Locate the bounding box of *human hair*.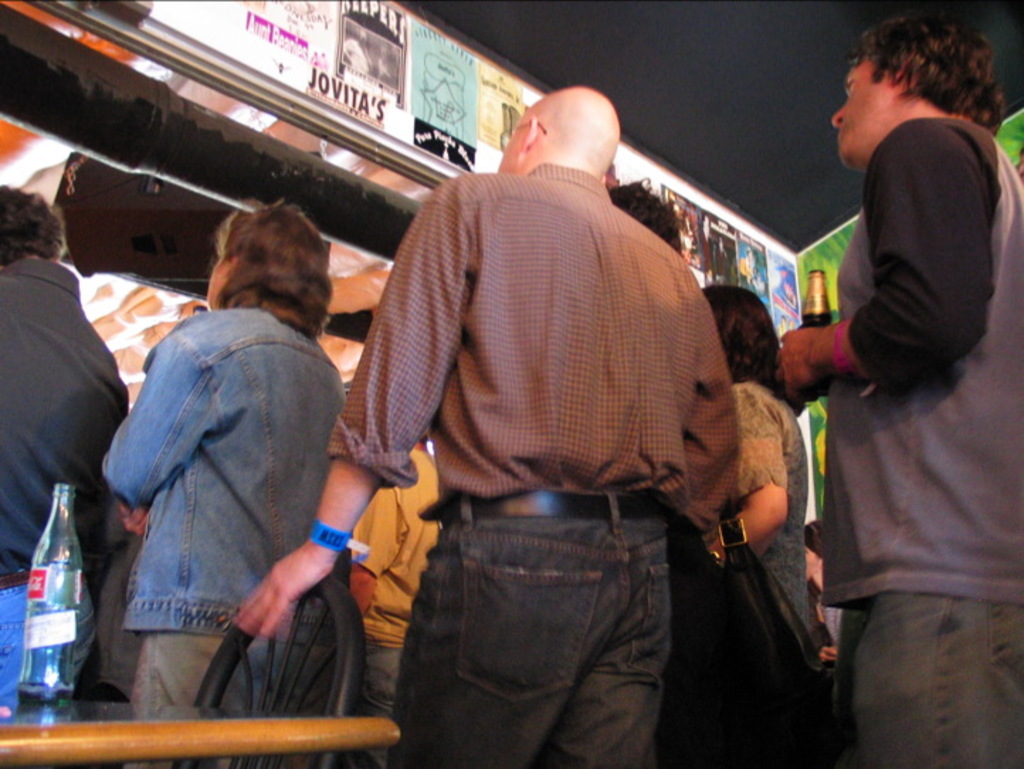
Bounding box: 608, 179, 682, 257.
